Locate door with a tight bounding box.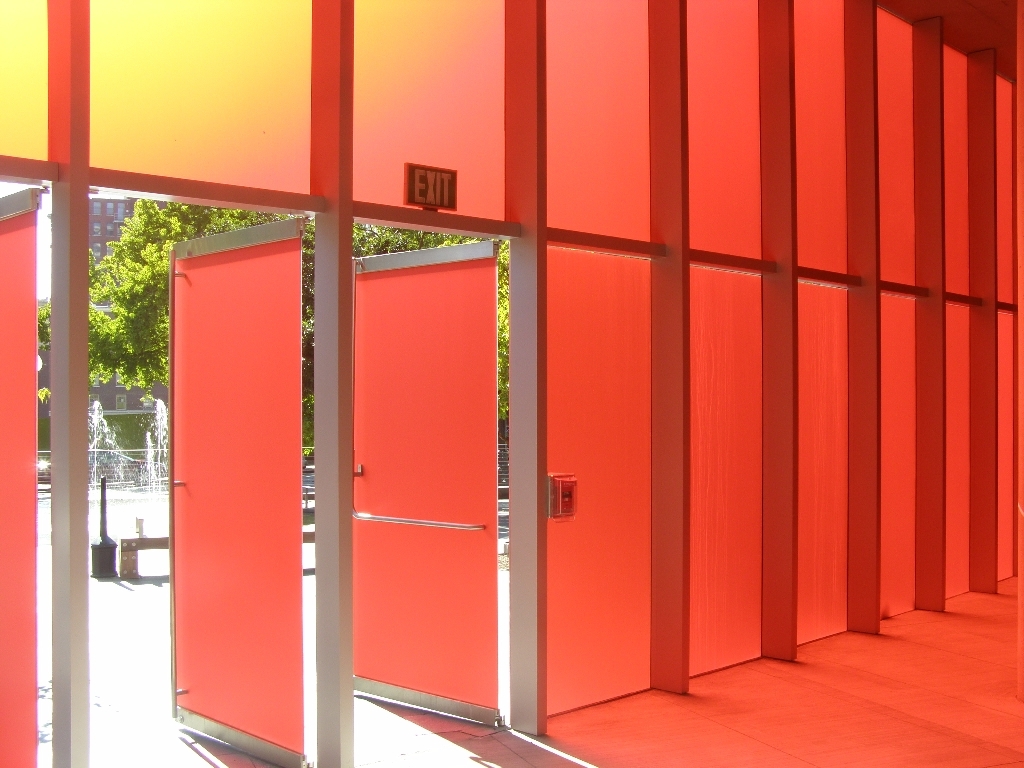
bbox=(350, 241, 500, 722).
